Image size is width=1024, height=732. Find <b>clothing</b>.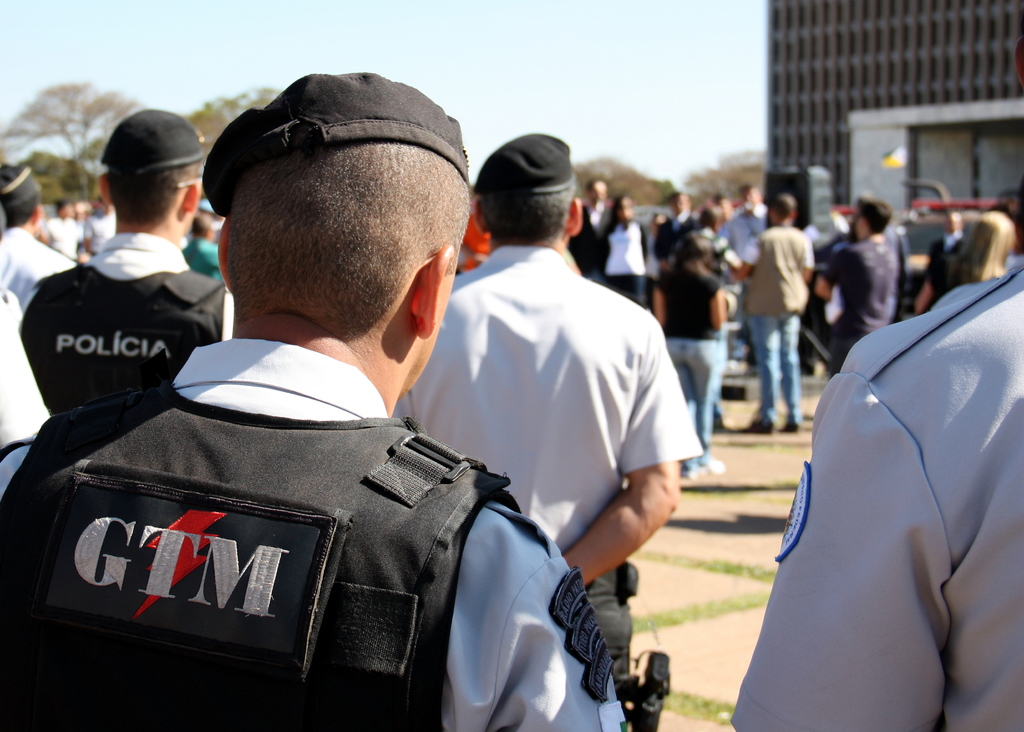
detection(733, 263, 1023, 731).
